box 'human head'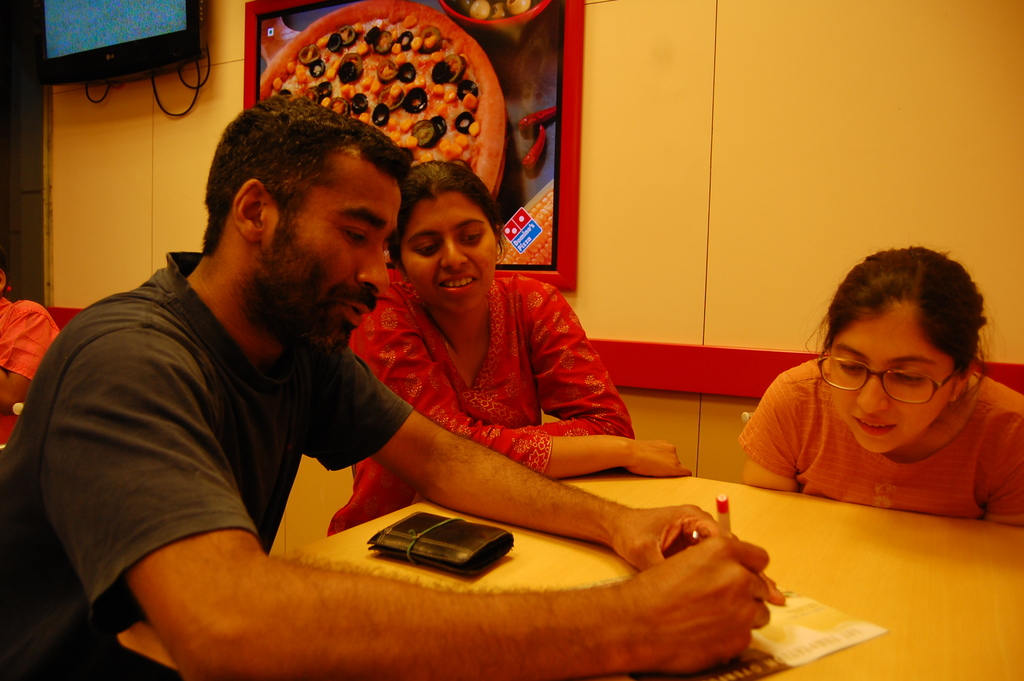
x1=206, y1=92, x2=414, y2=349
